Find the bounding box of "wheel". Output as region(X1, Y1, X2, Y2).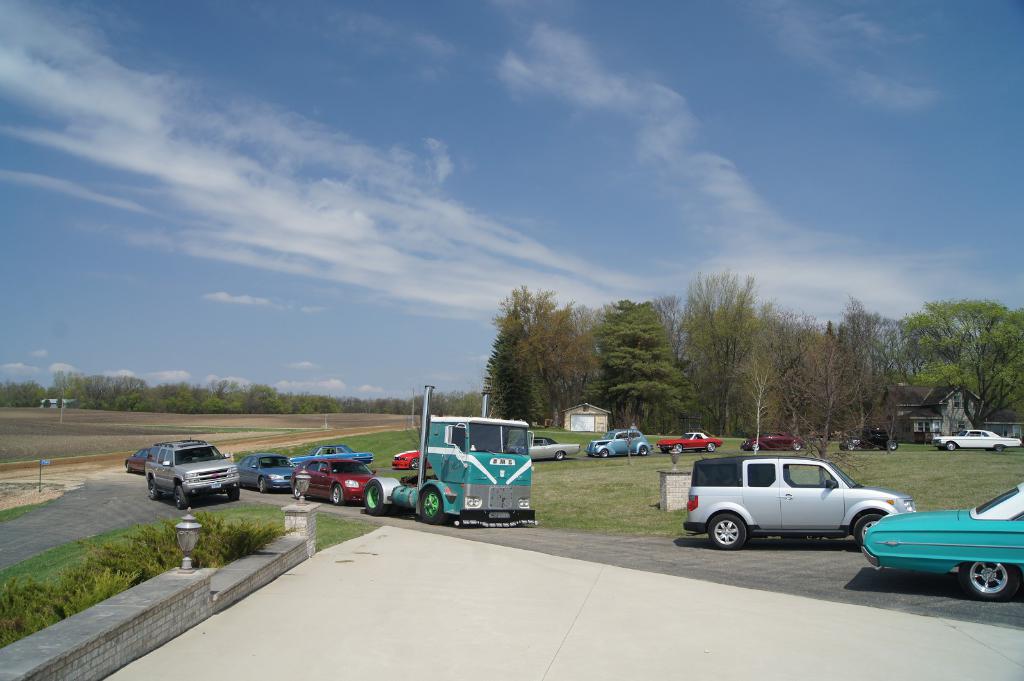
region(177, 487, 188, 511).
